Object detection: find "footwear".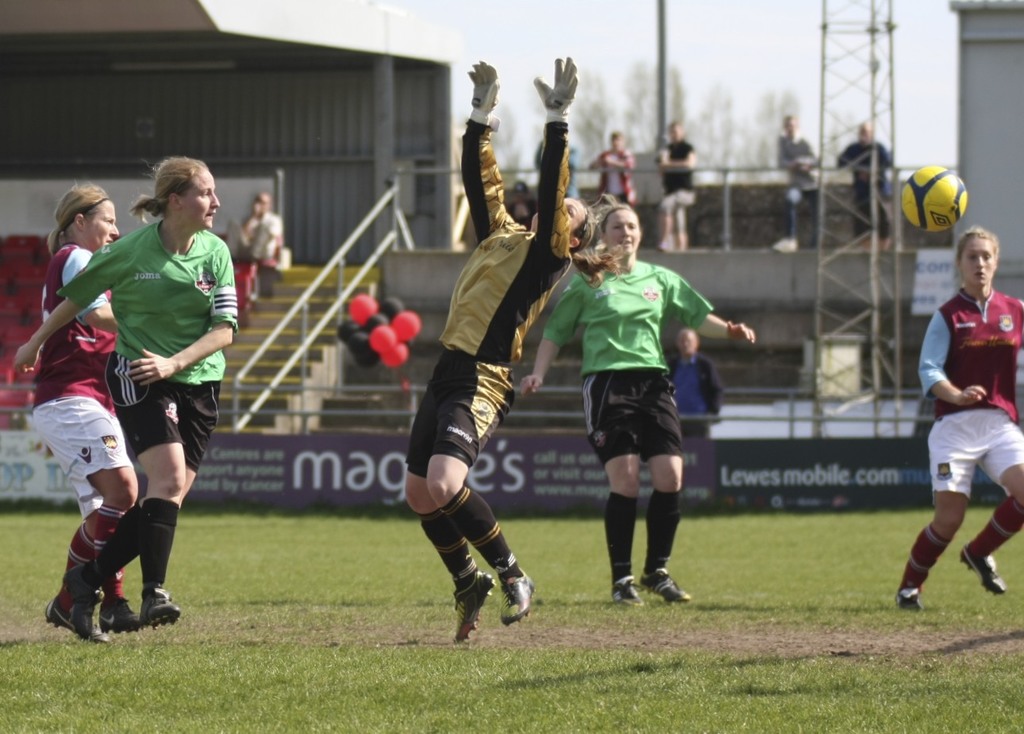
<box>960,537,1018,596</box>.
